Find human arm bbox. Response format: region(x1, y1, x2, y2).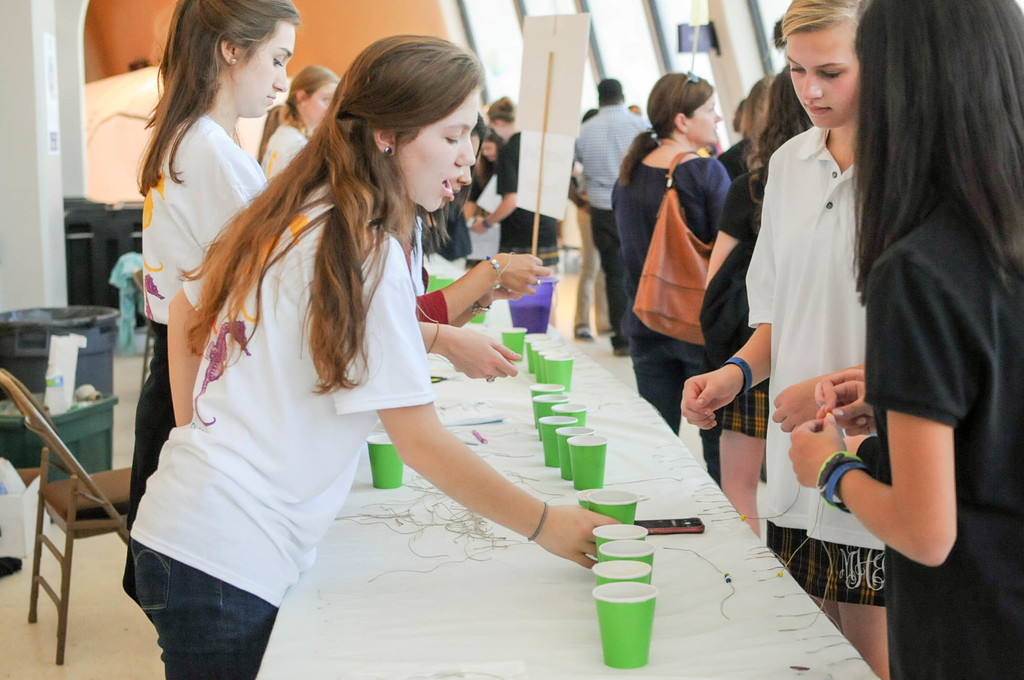
region(682, 153, 733, 239).
